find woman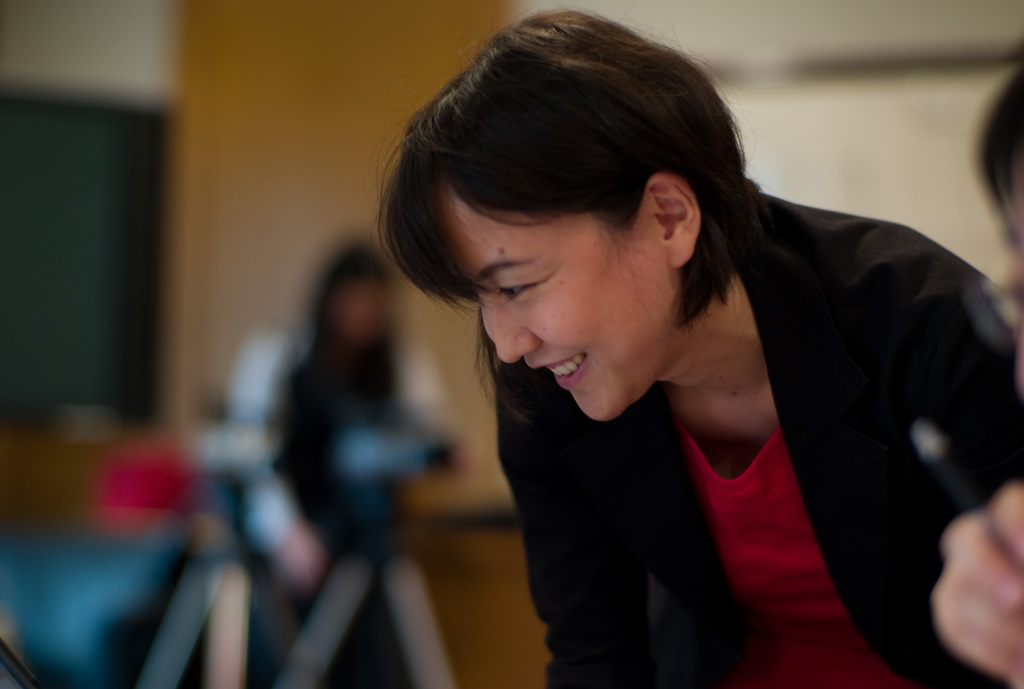
detection(185, 238, 420, 688)
